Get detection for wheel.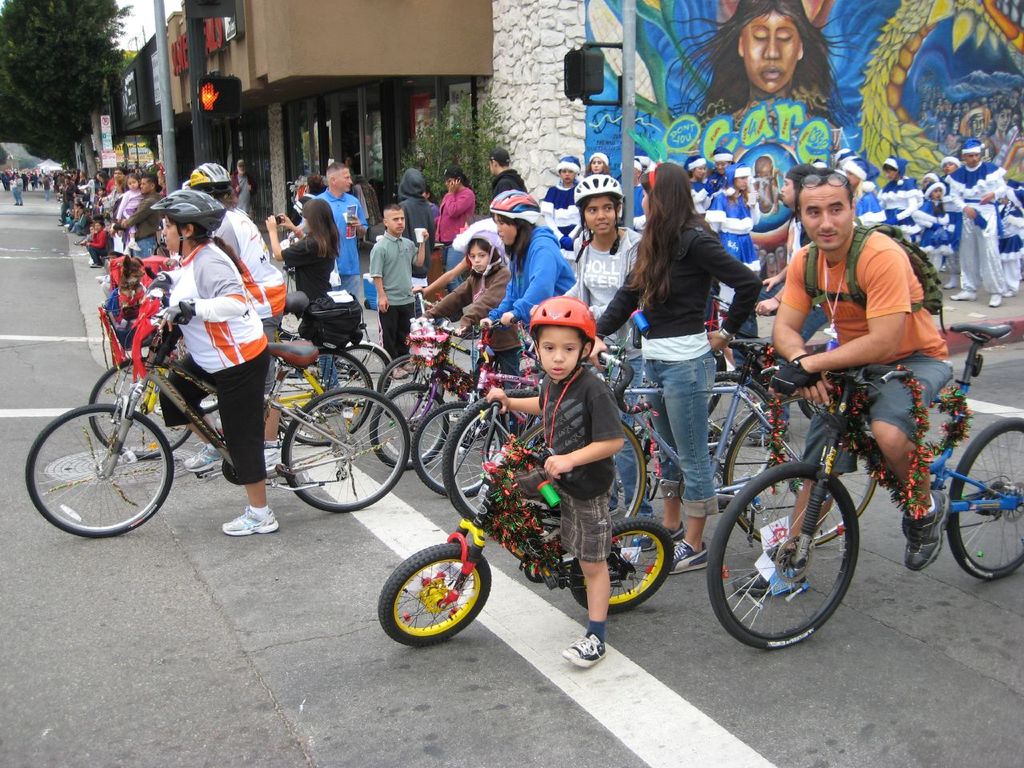
Detection: pyautogui.locateOnScreen(366, 356, 430, 438).
